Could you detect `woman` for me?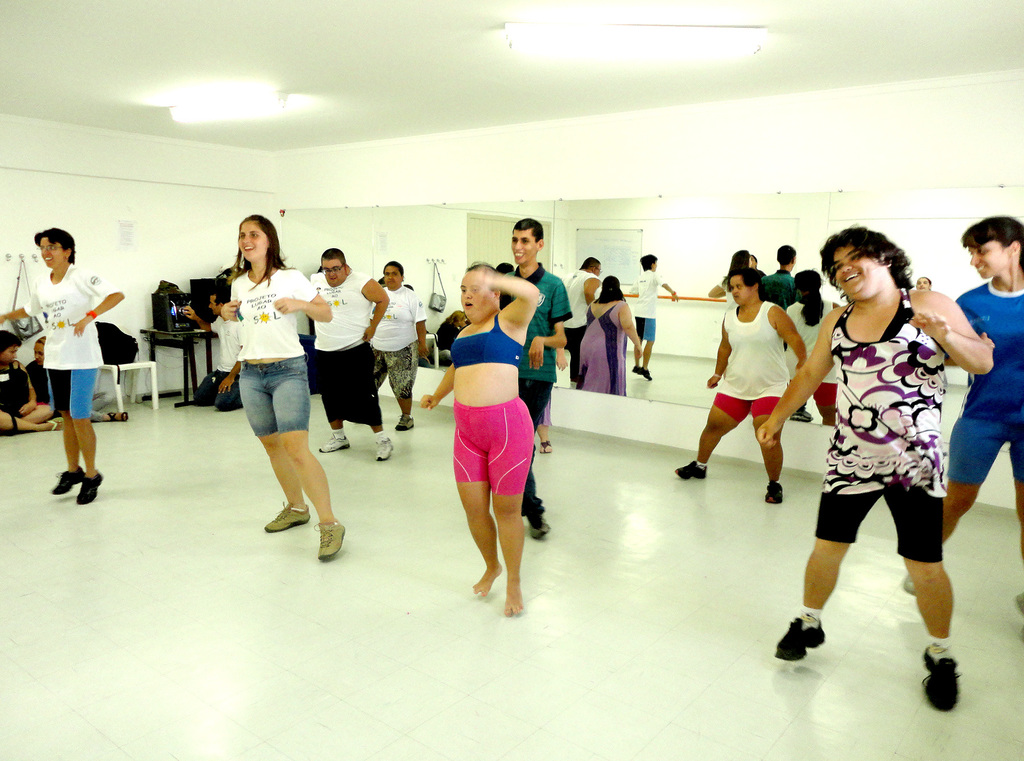
Detection result: <region>219, 214, 346, 561</region>.
